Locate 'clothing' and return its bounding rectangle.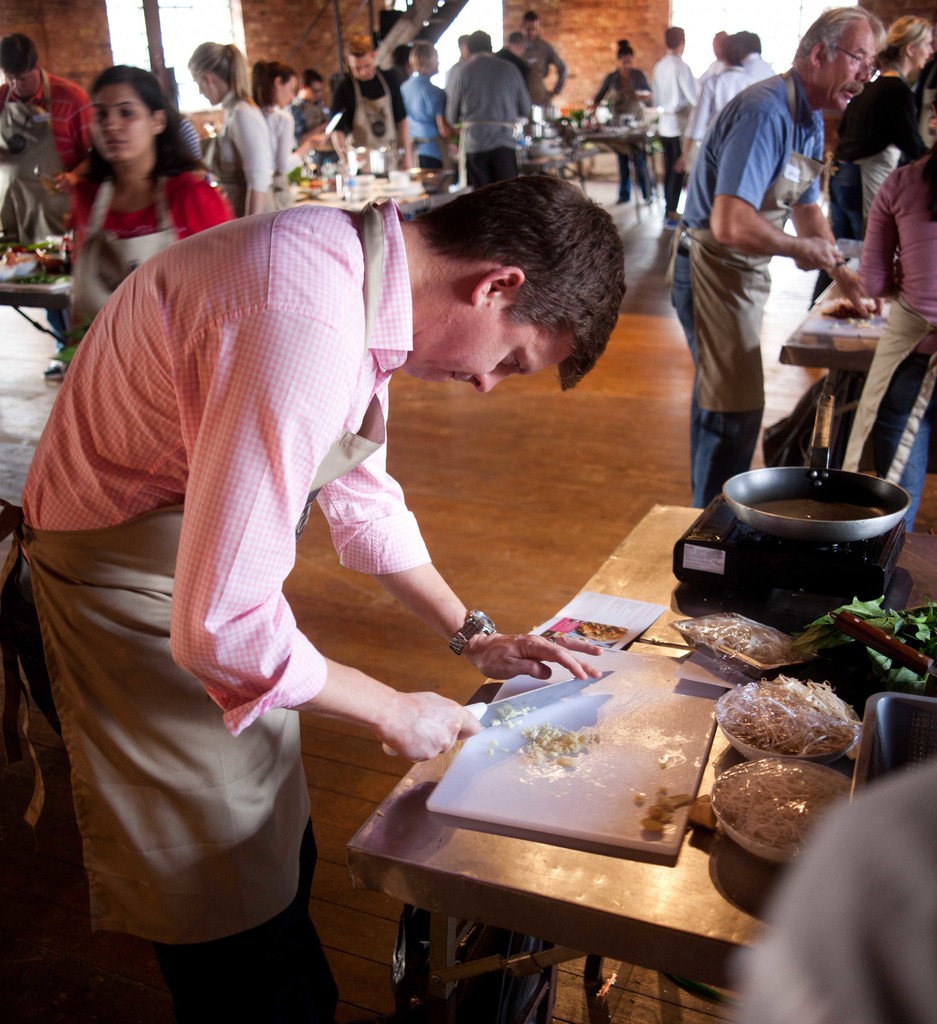
854, 151, 936, 540.
